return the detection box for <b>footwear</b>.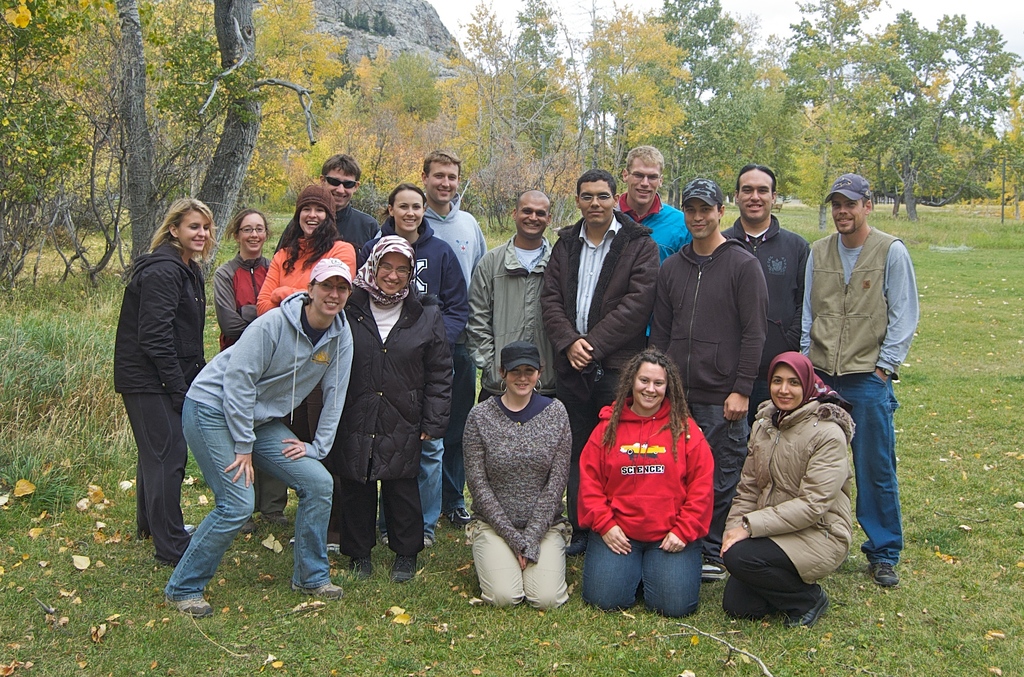
bbox(870, 556, 894, 584).
